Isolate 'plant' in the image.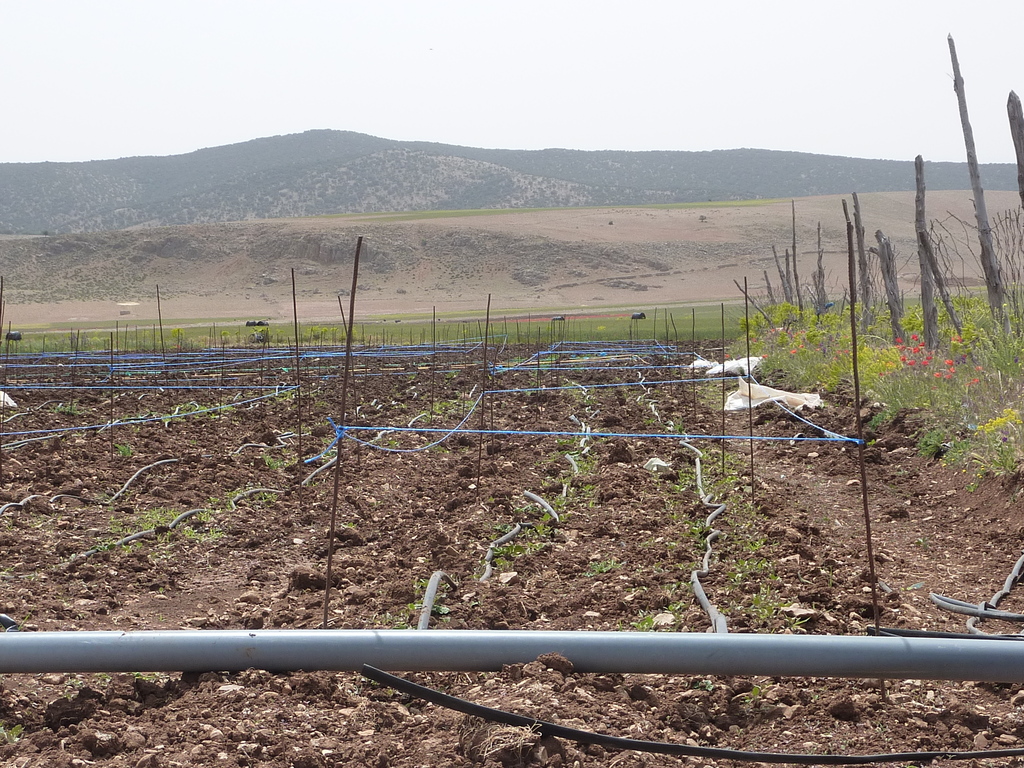
Isolated region: (742, 295, 1023, 492).
